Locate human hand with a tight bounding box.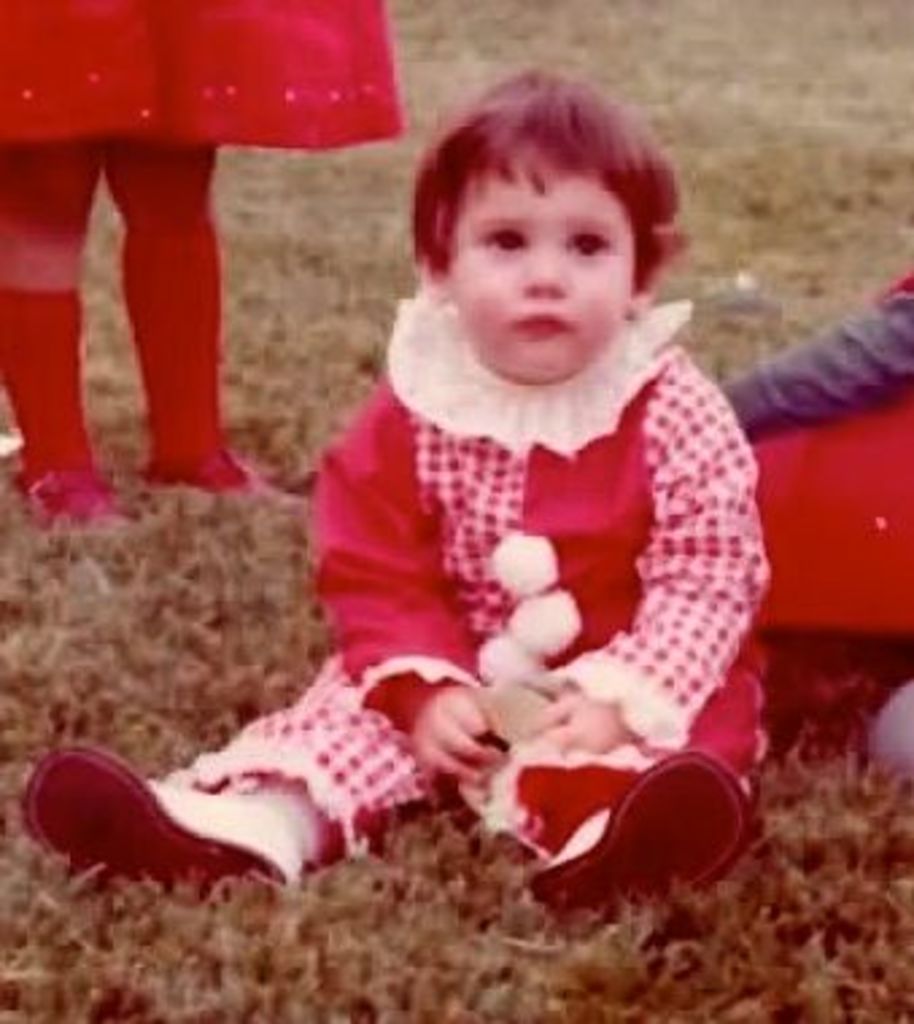
box(510, 679, 634, 757).
